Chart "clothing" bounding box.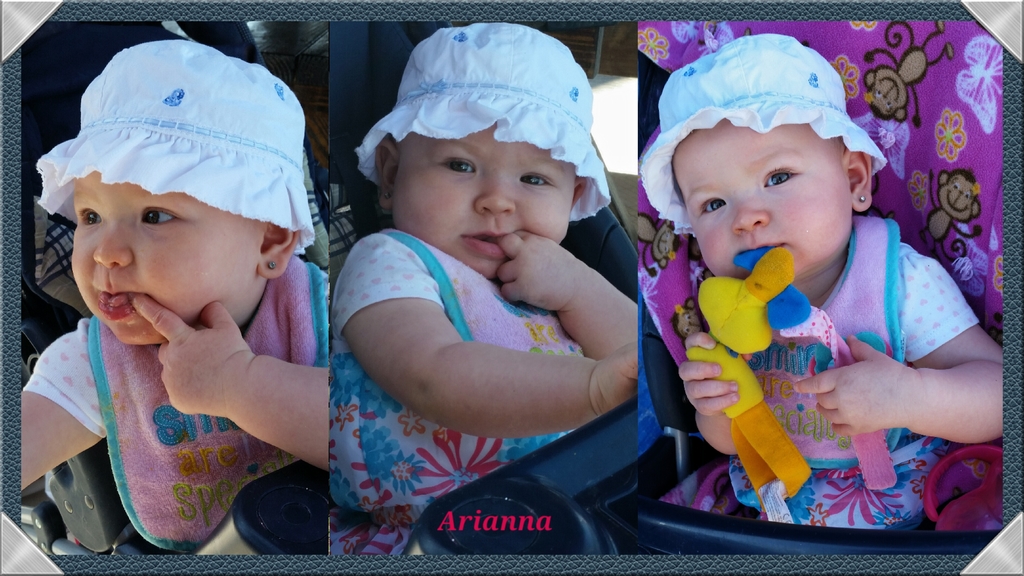
Charted: locate(15, 35, 323, 555).
